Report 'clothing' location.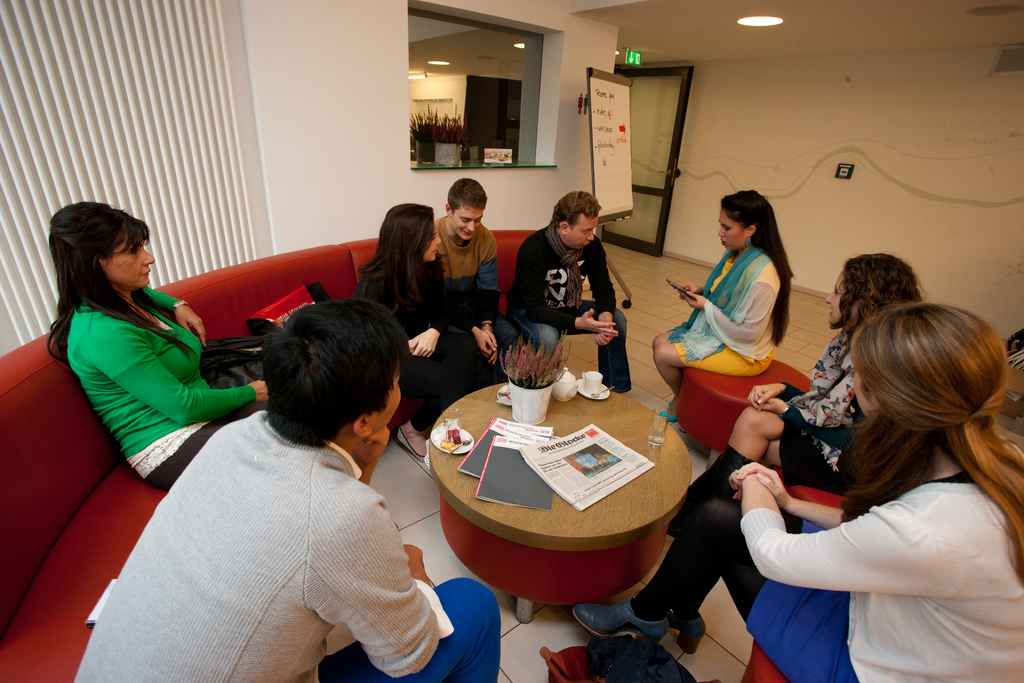
Report: 666/230/779/365.
